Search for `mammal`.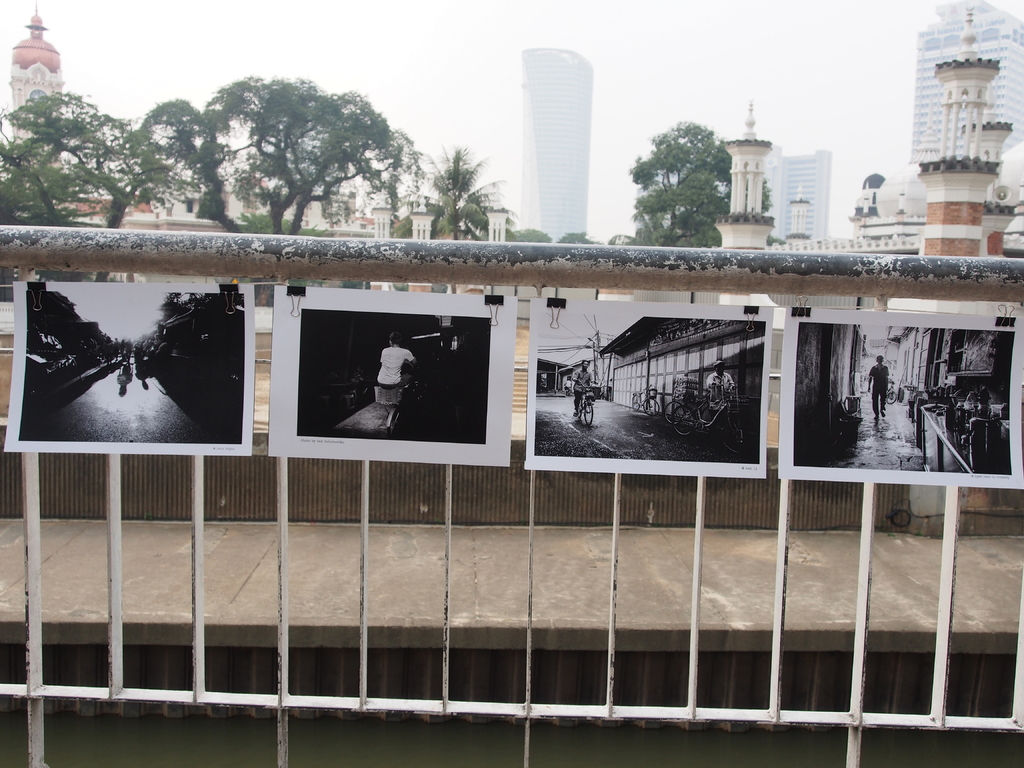
Found at <box>706,360,735,429</box>.
